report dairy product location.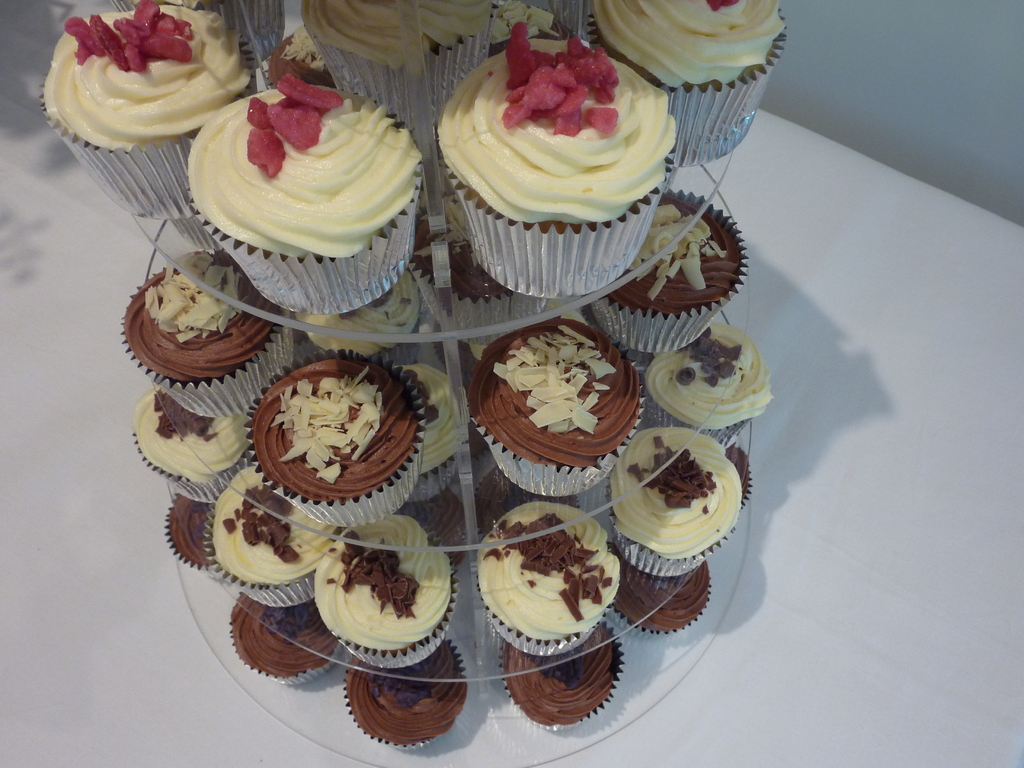
Report: x1=601 y1=216 x2=744 y2=355.
